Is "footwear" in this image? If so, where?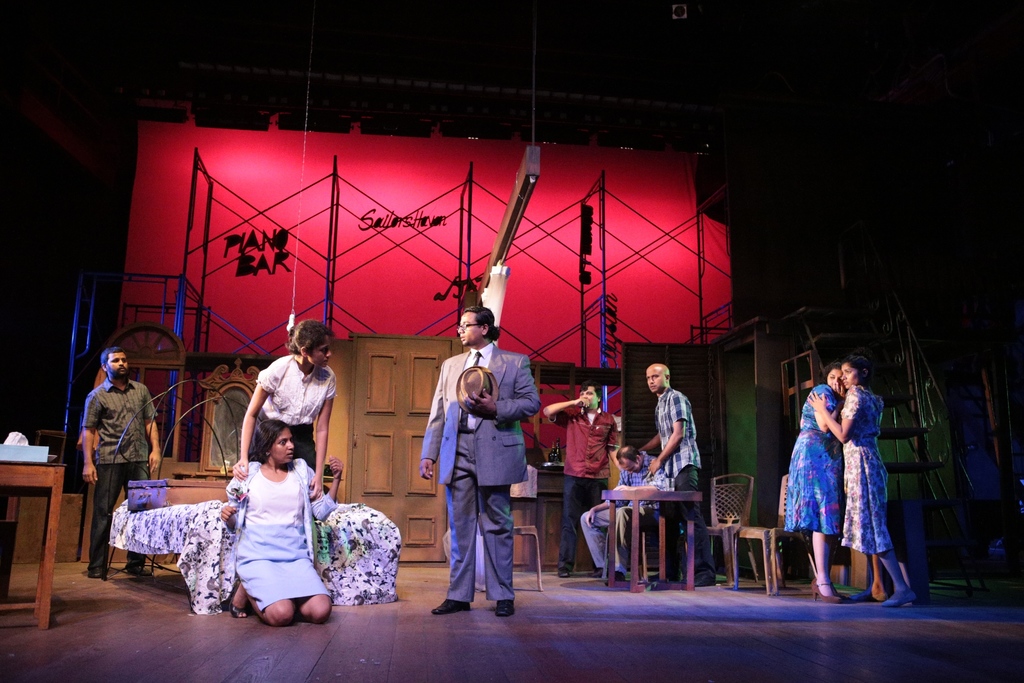
Yes, at region(809, 577, 842, 605).
